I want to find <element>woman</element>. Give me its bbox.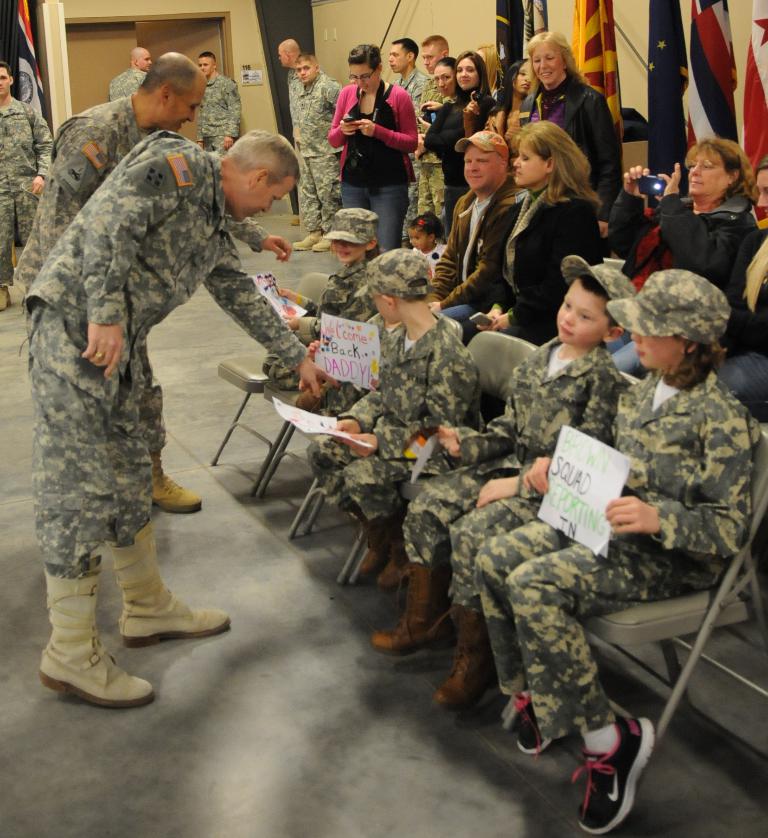
(326, 42, 418, 241).
